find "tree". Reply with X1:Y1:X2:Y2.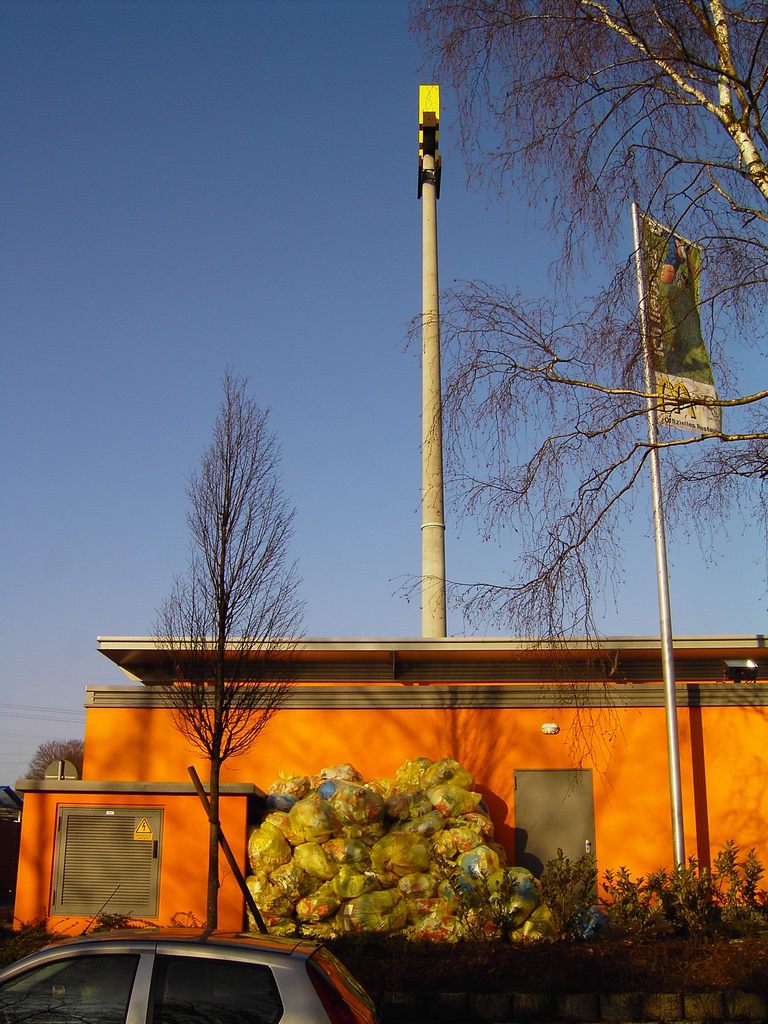
166:355:316:670.
